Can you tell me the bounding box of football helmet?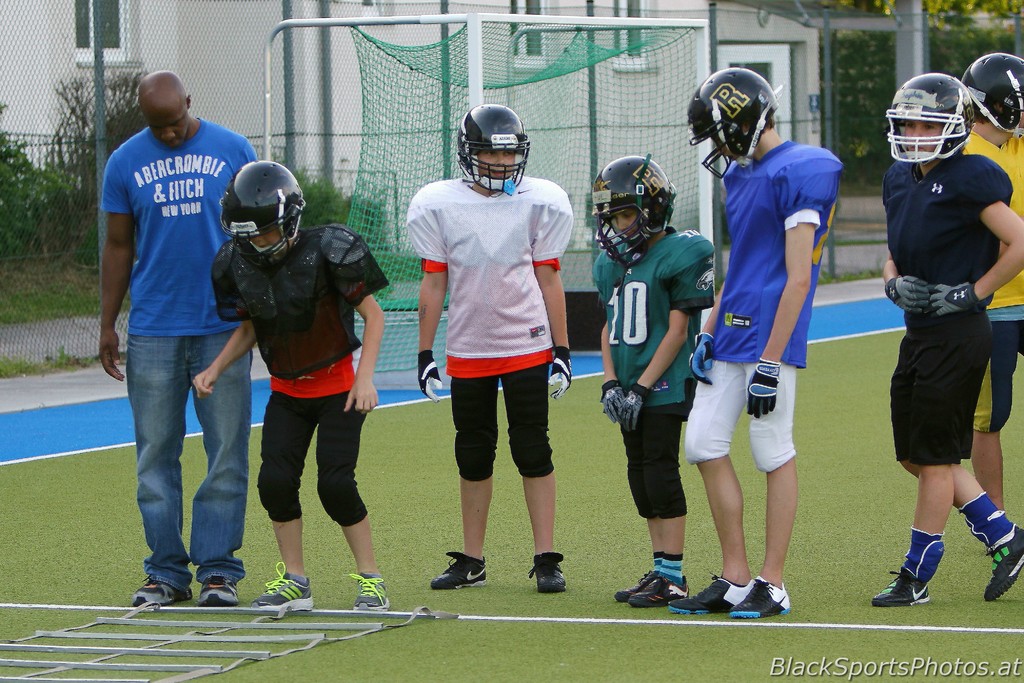
l=688, t=60, r=796, b=176.
